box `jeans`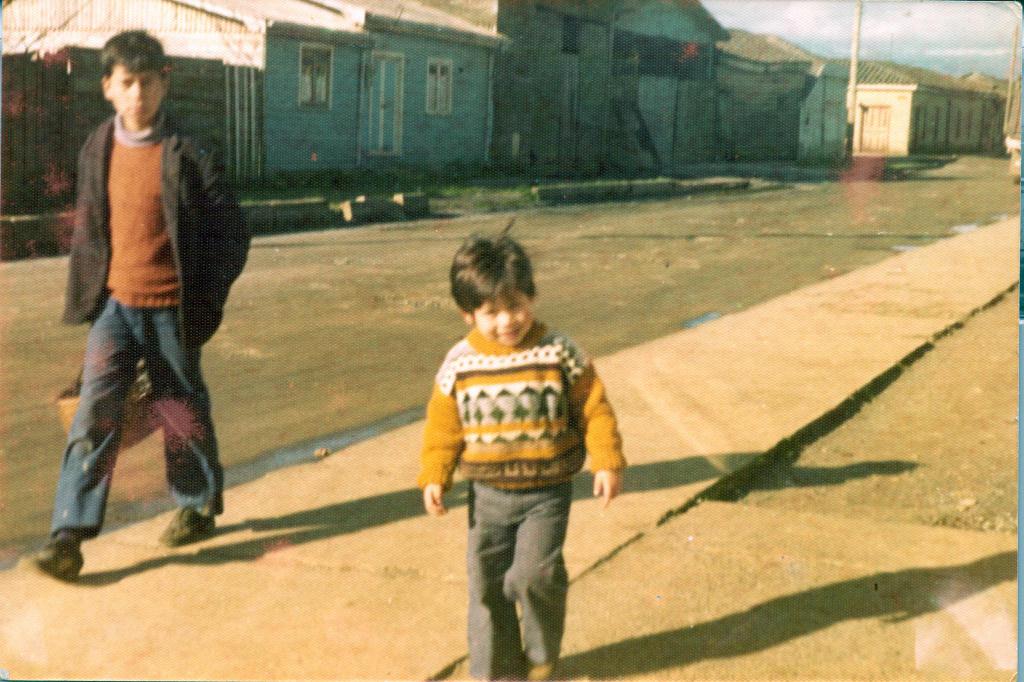
(457, 479, 589, 678)
